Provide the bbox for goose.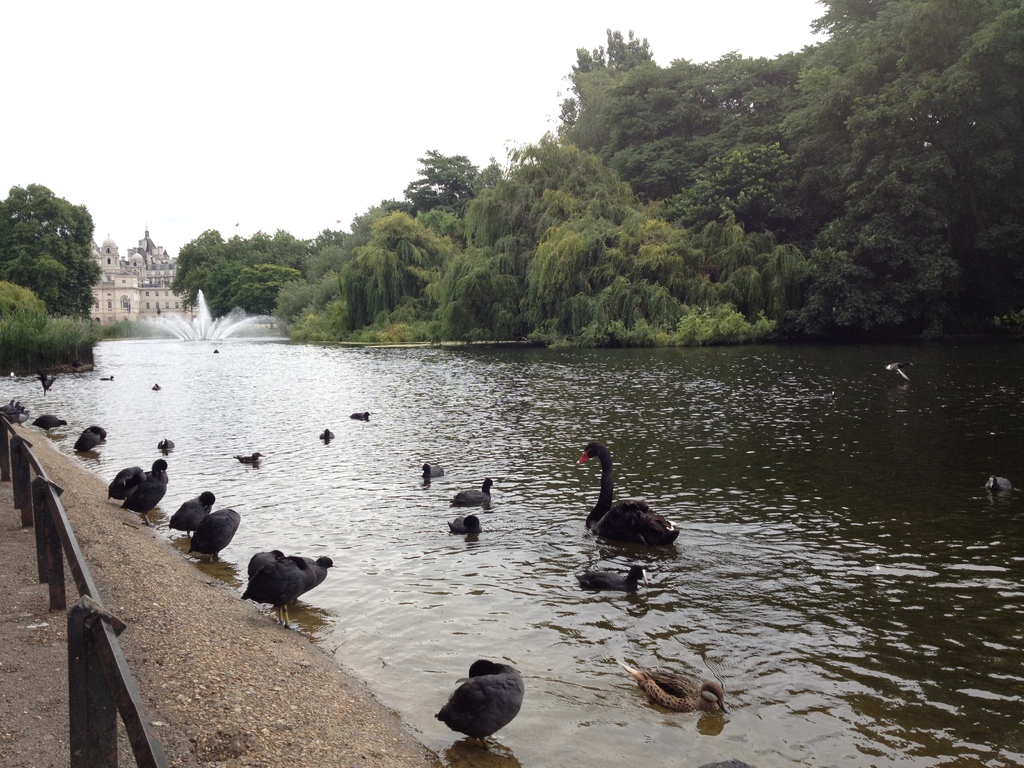
select_region(575, 435, 676, 548).
